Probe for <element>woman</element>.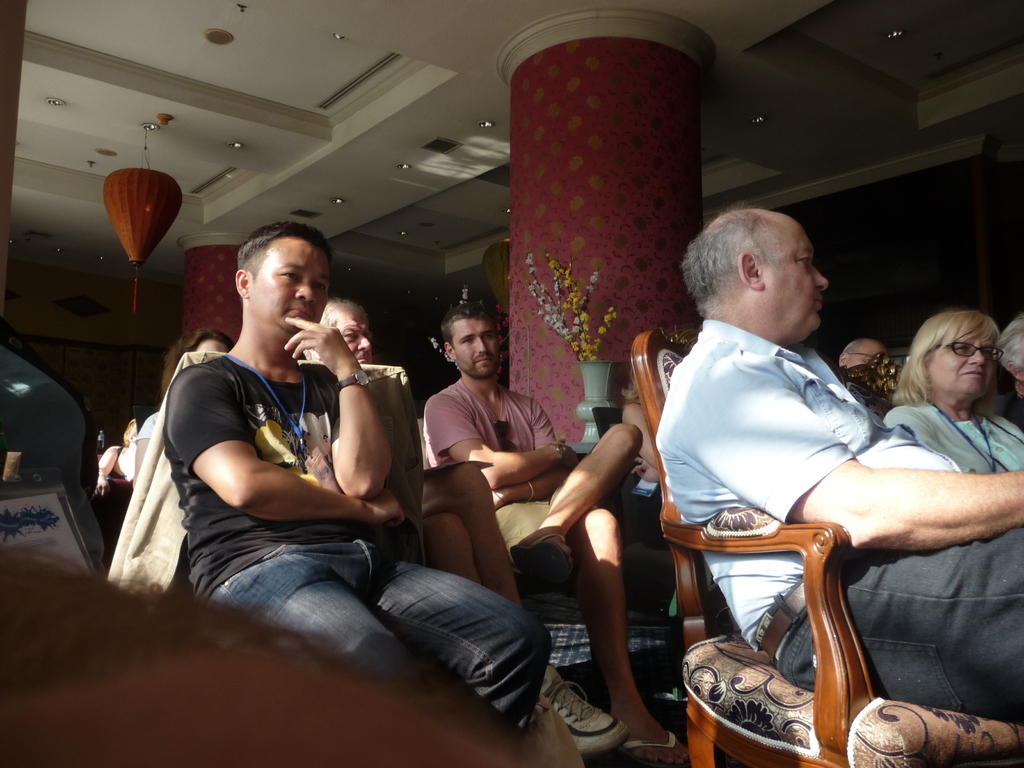
Probe result: bbox=[135, 330, 234, 486].
